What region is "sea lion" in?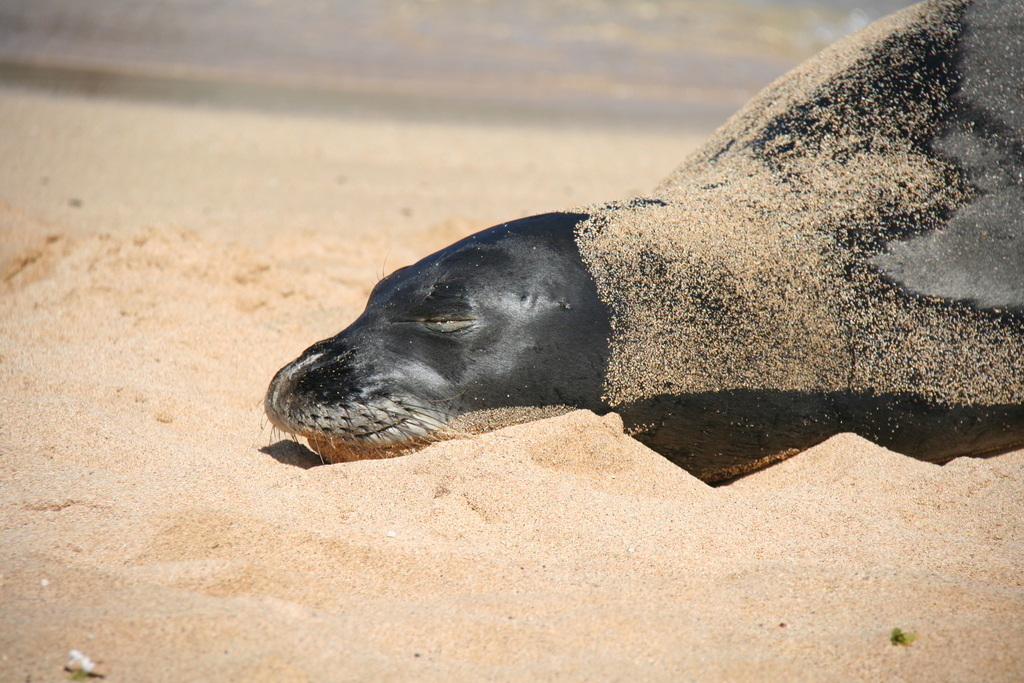
locate(256, 0, 1023, 452).
